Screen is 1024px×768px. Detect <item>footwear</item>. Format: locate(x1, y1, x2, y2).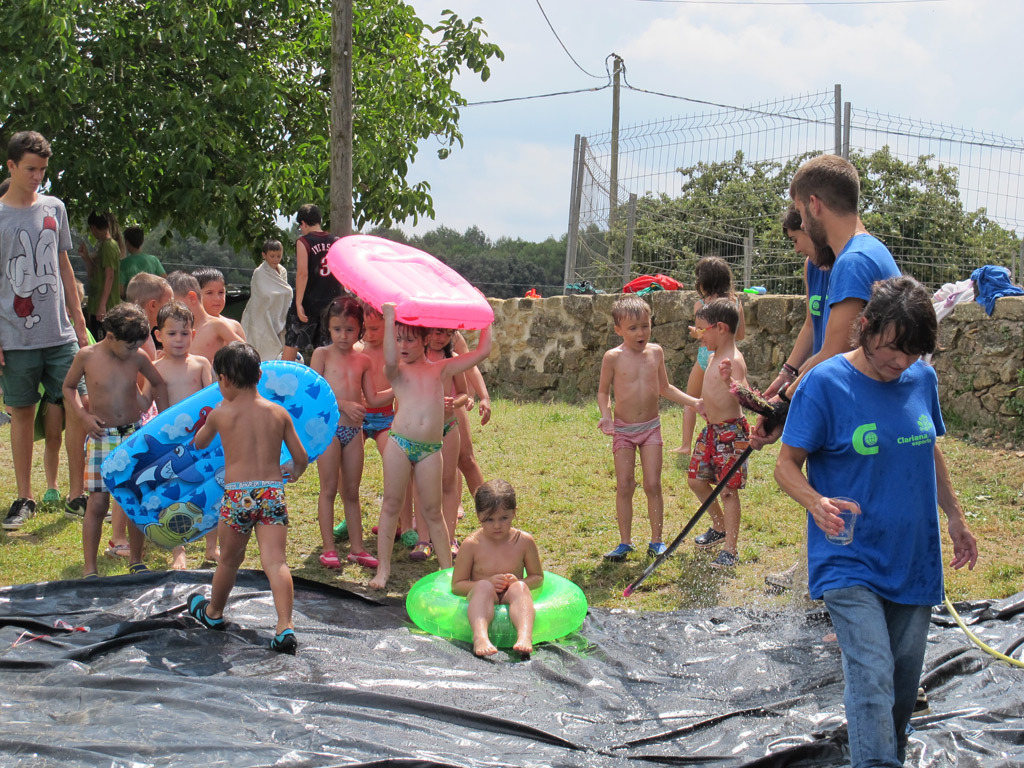
locate(757, 560, 800, 588).
